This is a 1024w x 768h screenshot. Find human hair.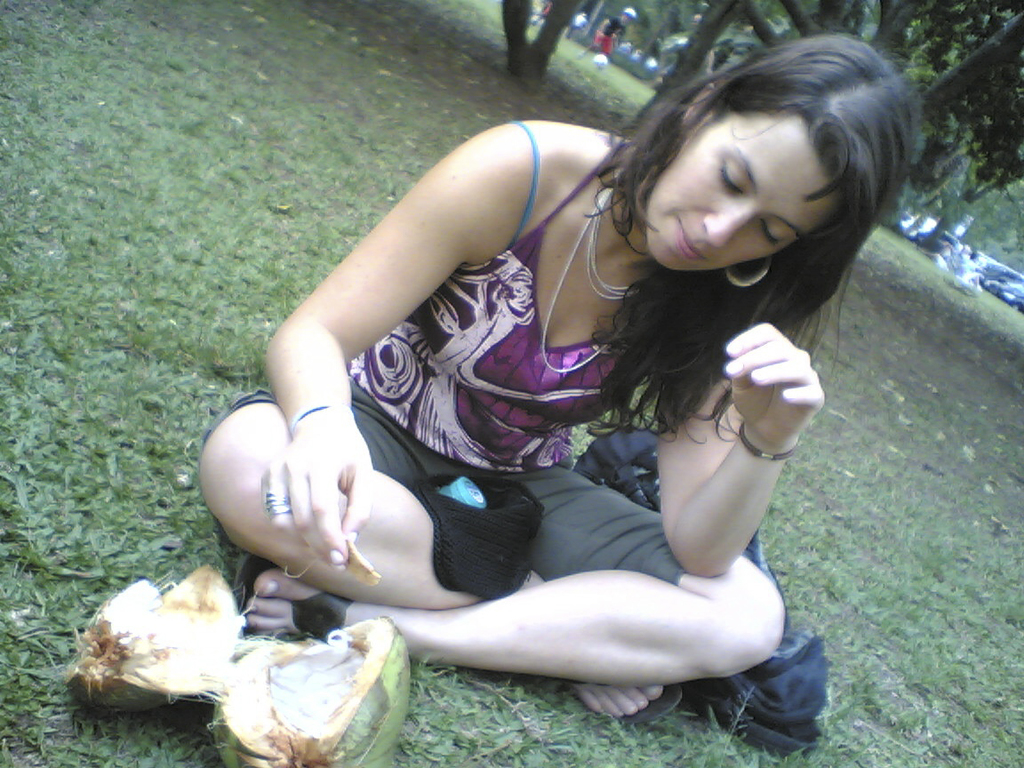
Bounding box: 615, 31, 897, 416.
